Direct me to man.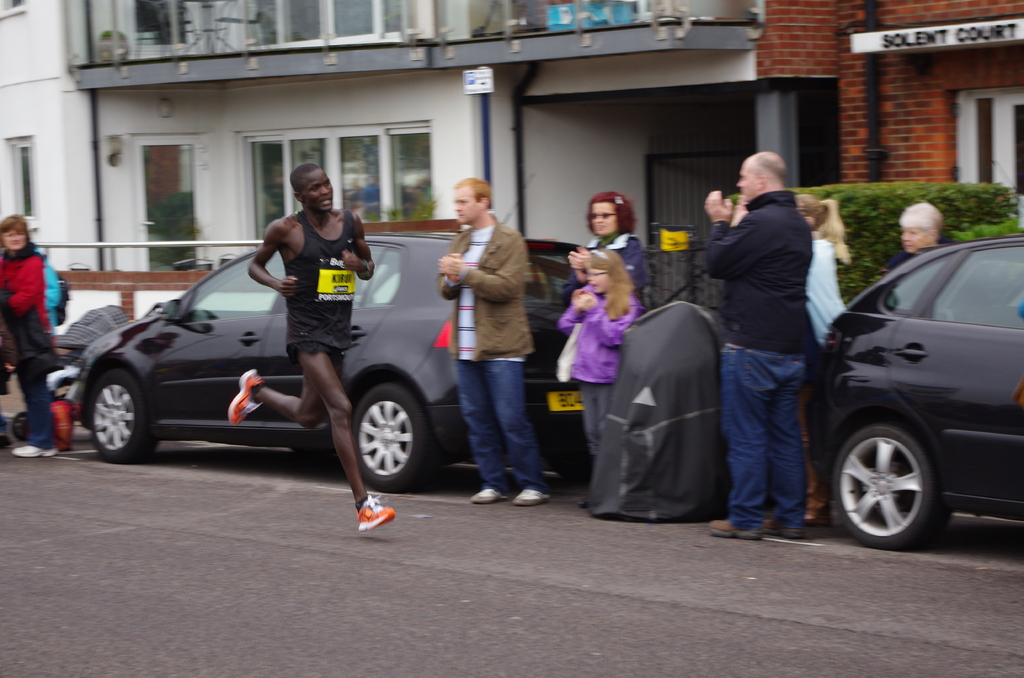
Direction: Rect(230, 163, 390, 531).
